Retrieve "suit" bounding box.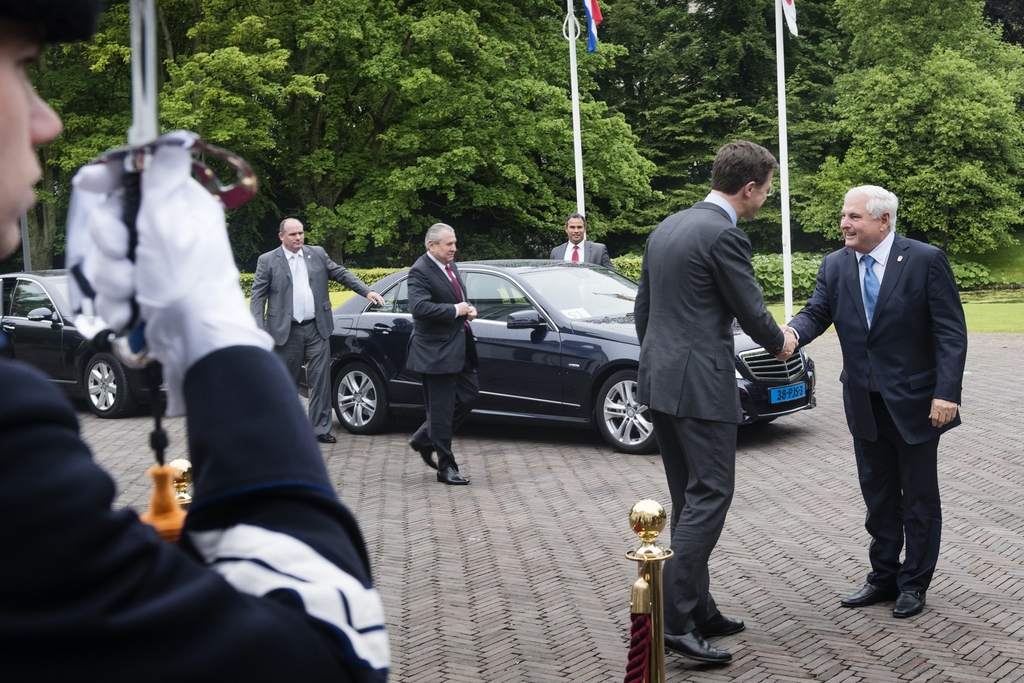
Bounding box: bbox=(635, 190, 787, 634).
